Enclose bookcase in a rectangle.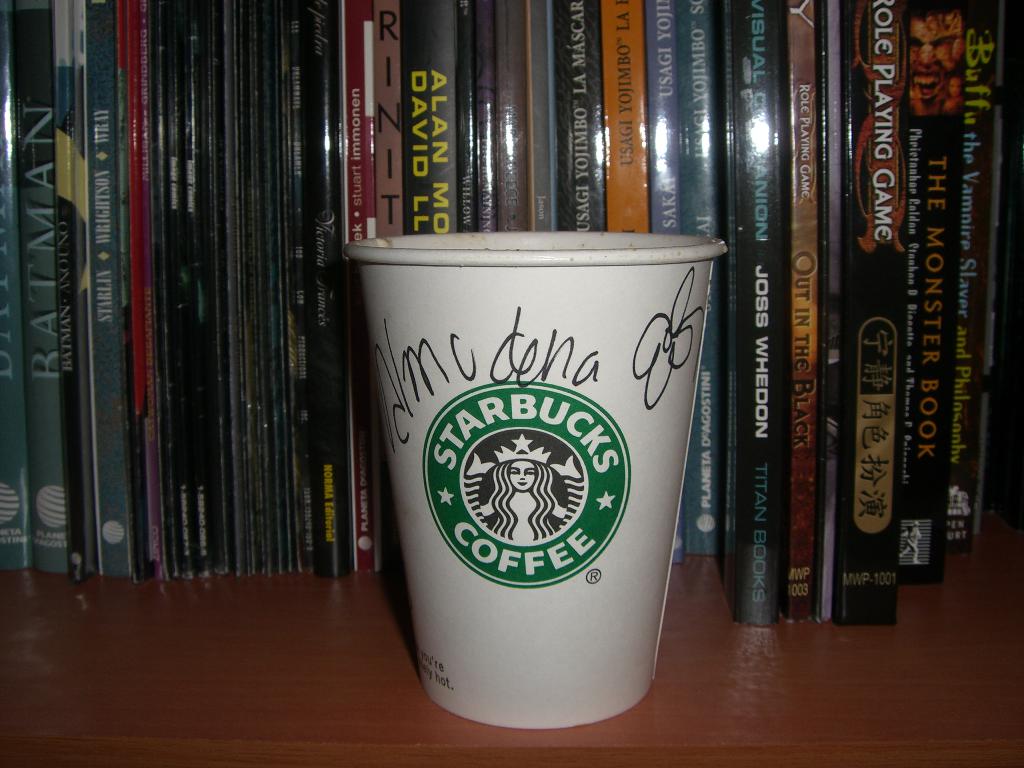
locate(0, 0, 1023, 767).
